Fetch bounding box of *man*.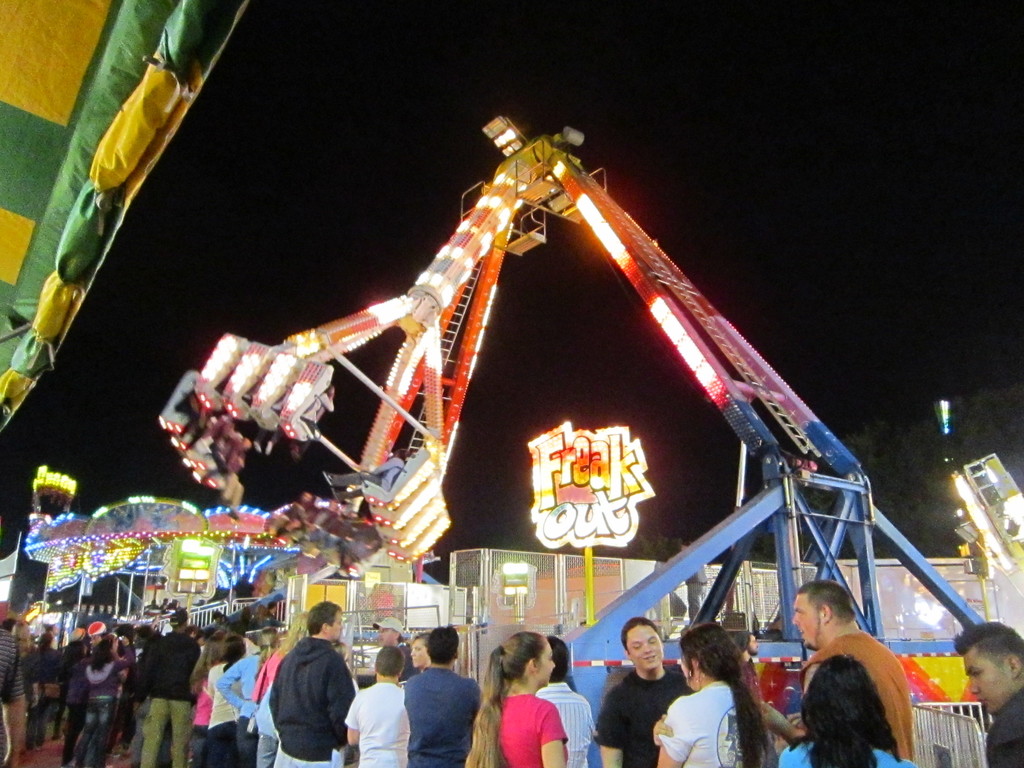
Bbox: crop(599, 620, 693, 767).
